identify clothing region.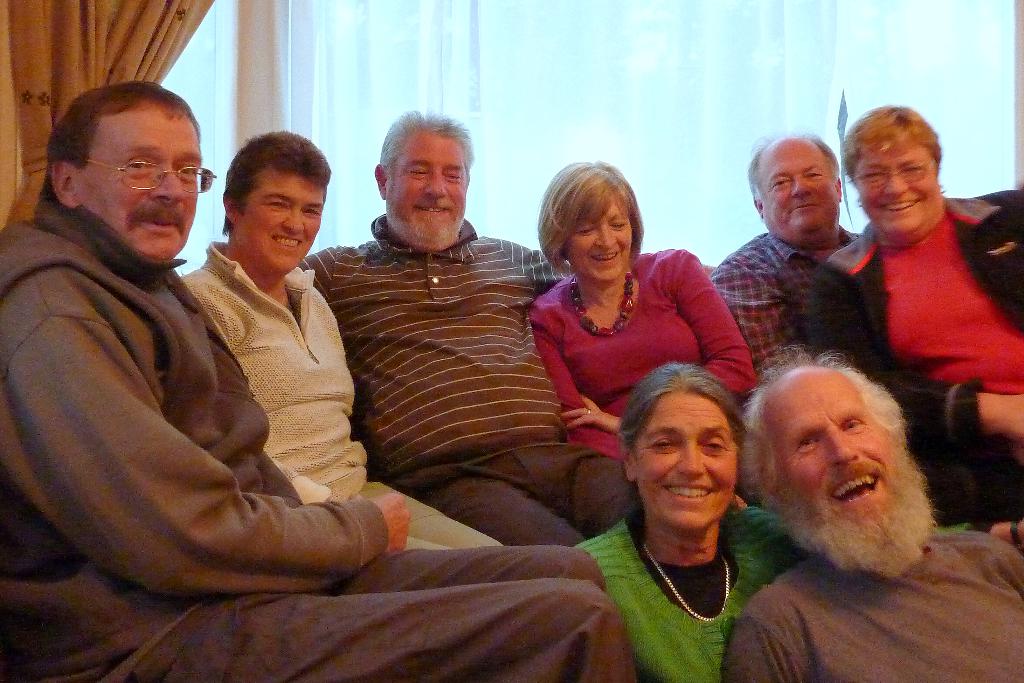
Region: crop(3, 187, 645, 682).
